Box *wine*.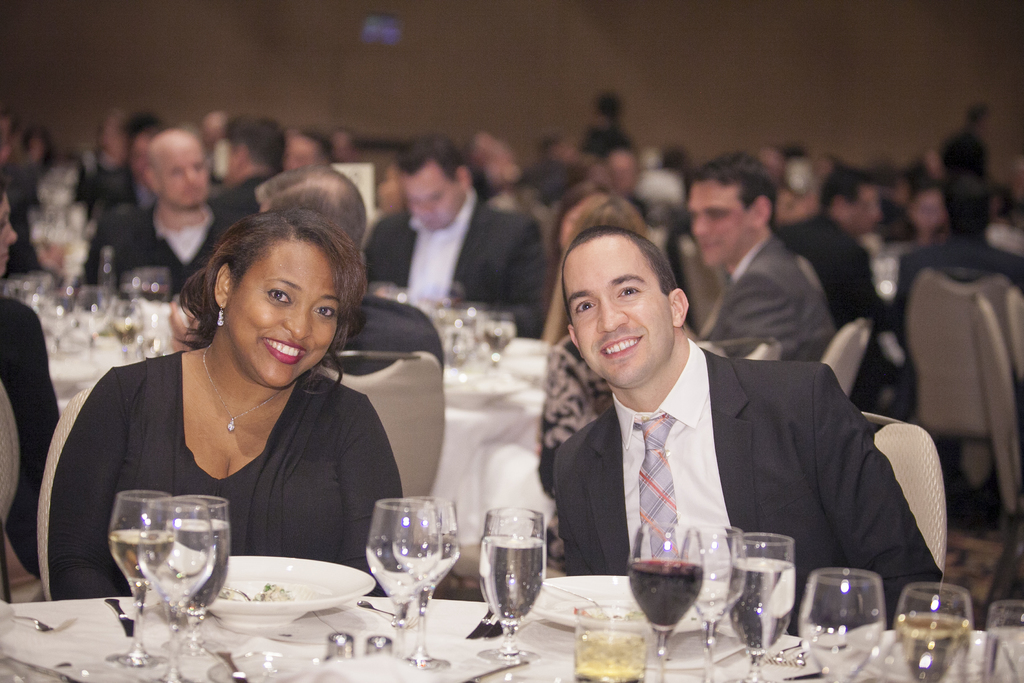
(627,555,707,629).
